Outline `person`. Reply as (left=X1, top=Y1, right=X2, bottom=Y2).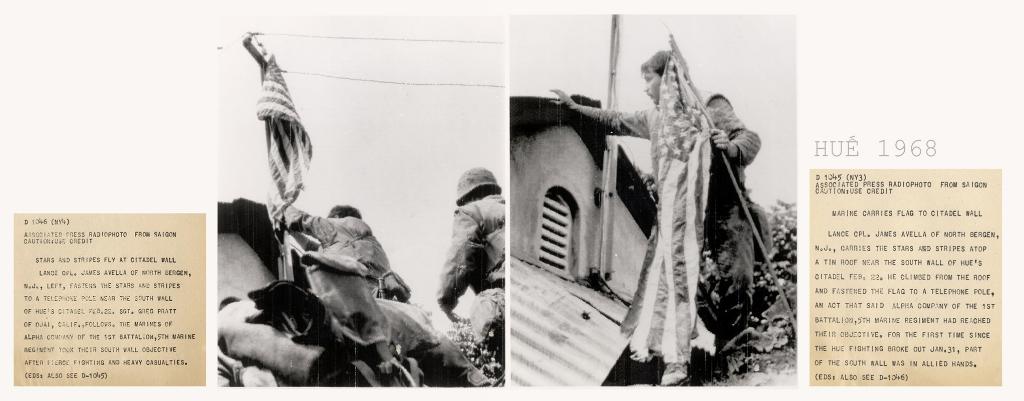
(left=435, top=155, right=510, bottom=318).
